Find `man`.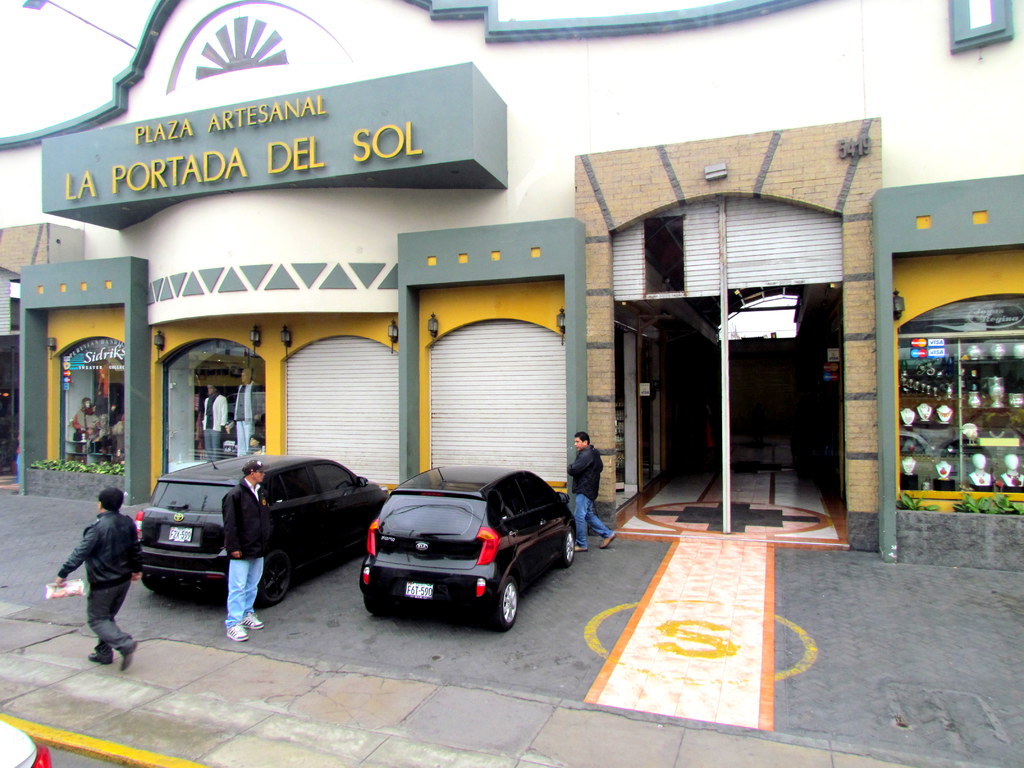
x1=199 y1=375 x2=230 y2=461.
